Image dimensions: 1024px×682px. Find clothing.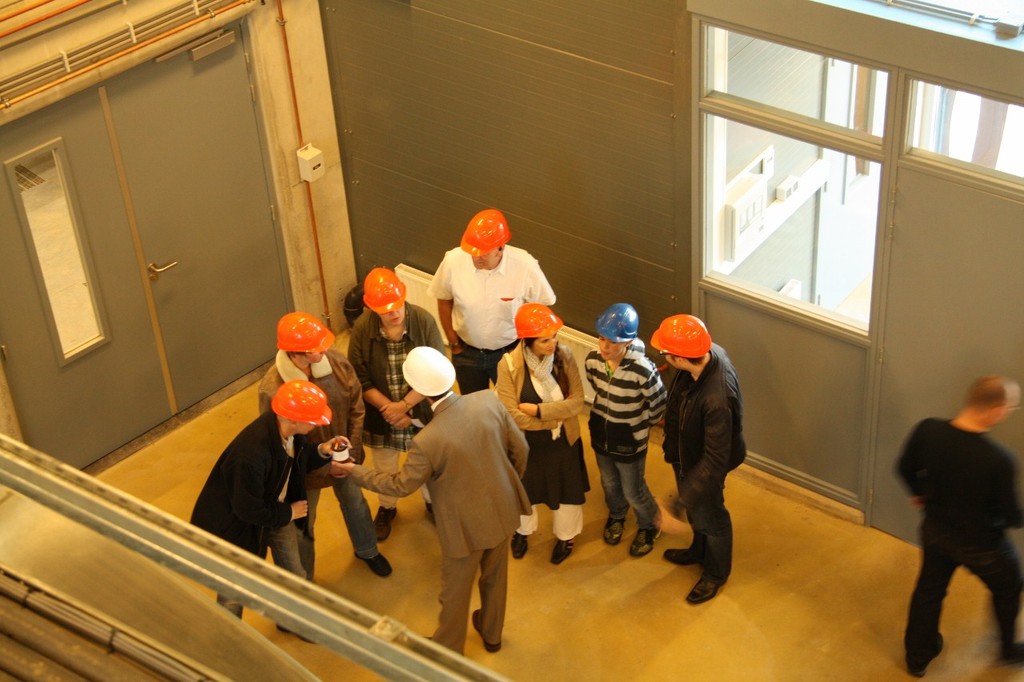
locate(338, 293, 450, 531).
